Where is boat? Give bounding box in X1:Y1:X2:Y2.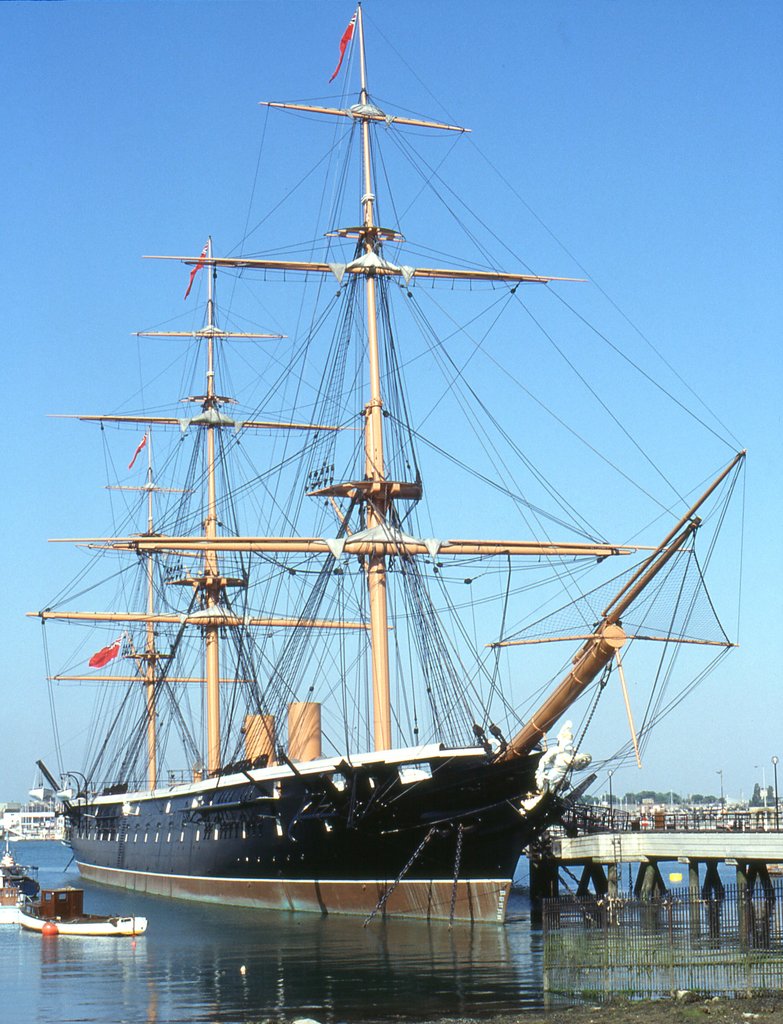
0:832:47:932.
